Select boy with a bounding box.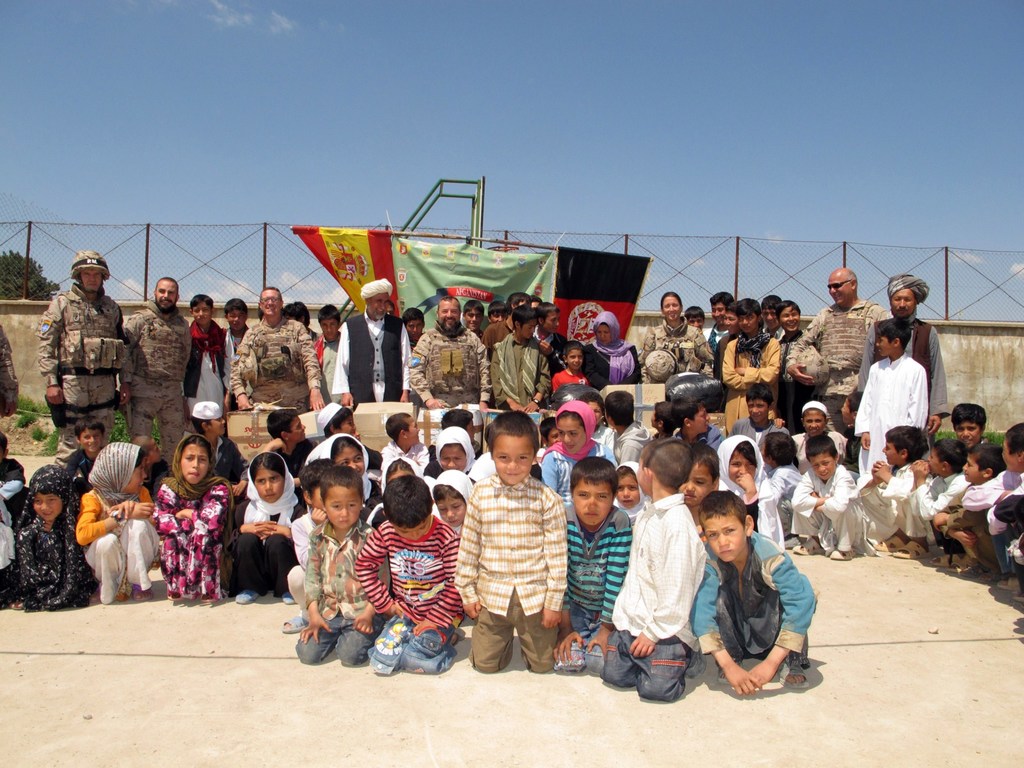
bbox(921, 438, 1010, 580).
